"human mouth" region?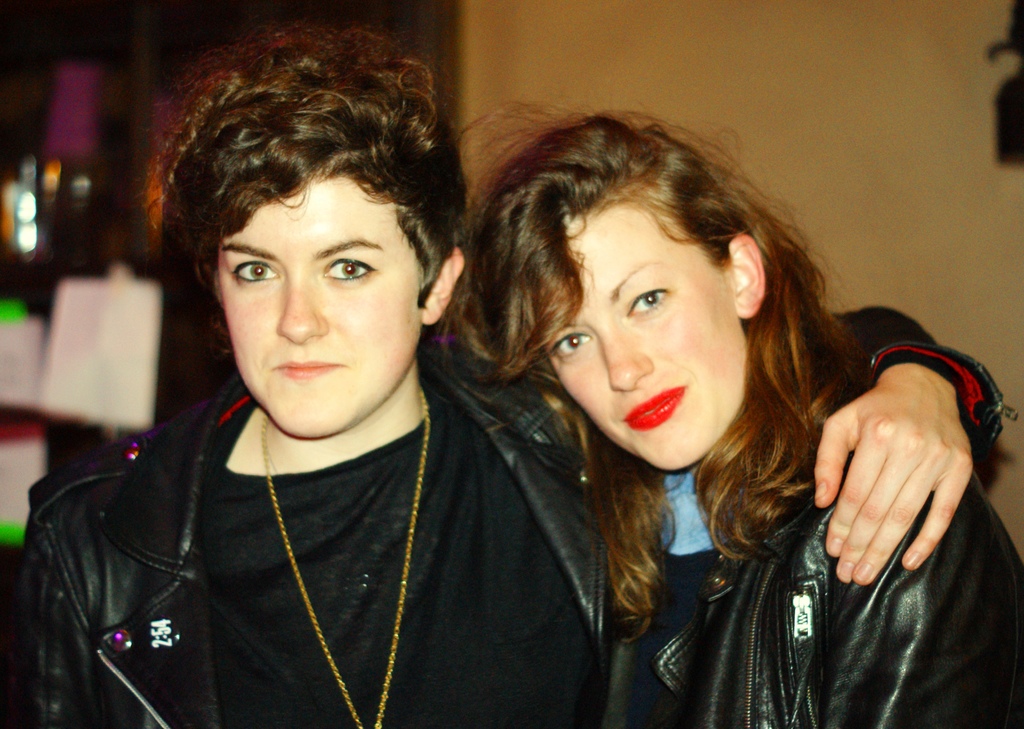
{"x1": 623, "y1": 390, "x2": 682, "y2": 431}
